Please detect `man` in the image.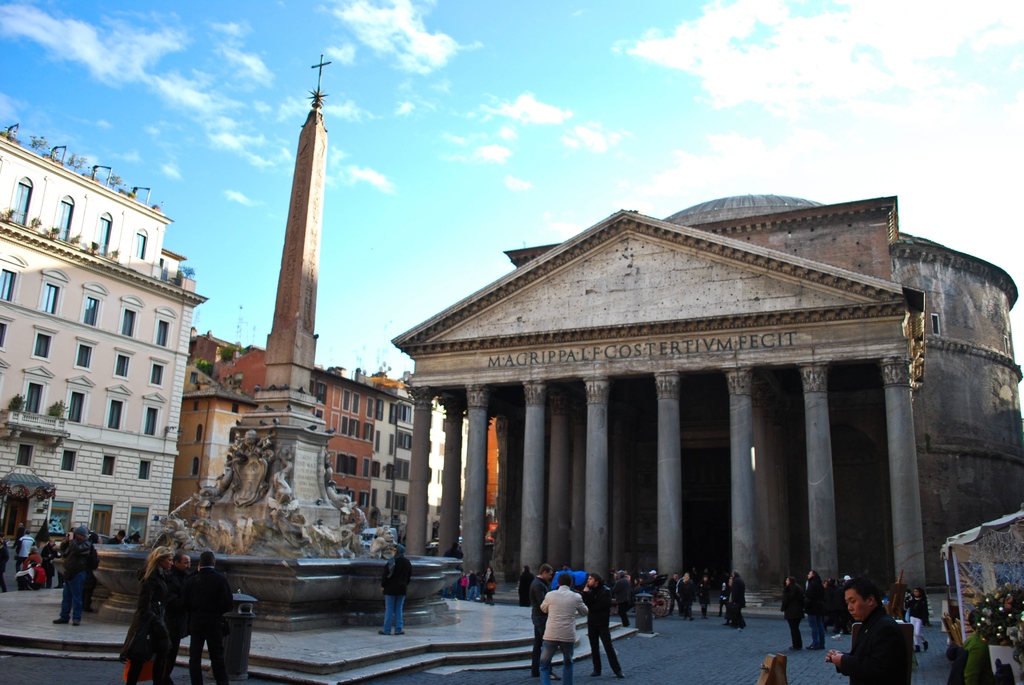
detection(108, 530, 125, 545).
